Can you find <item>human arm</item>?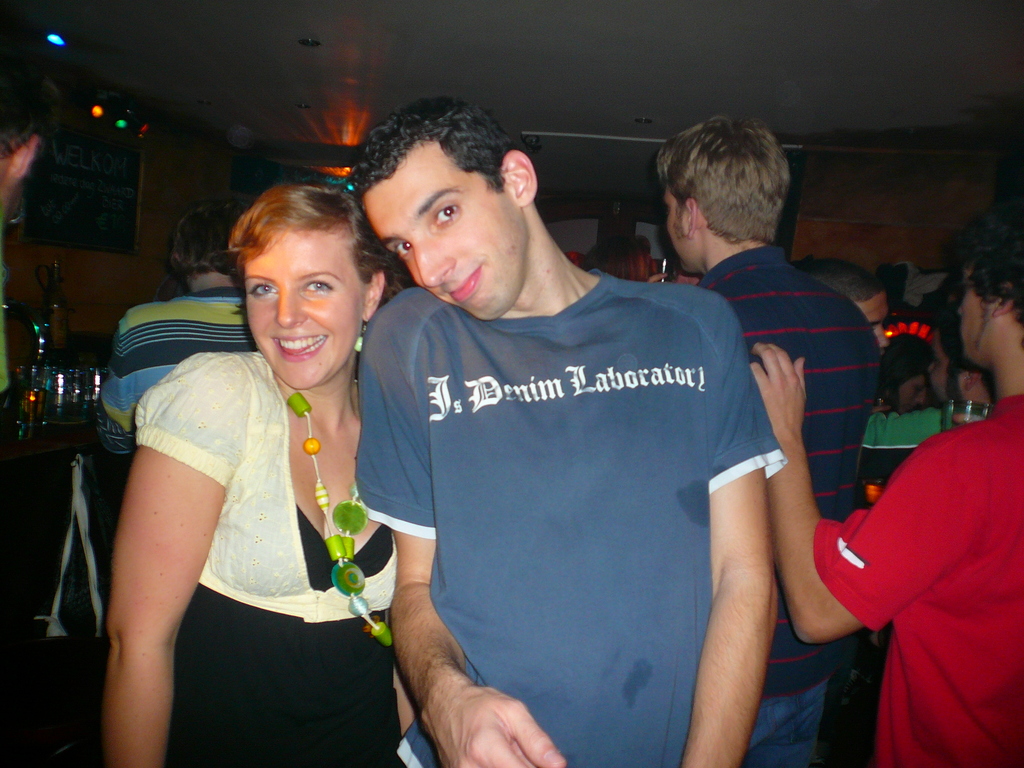
Yes, bounding box: box(355, 298, 570, 767).
